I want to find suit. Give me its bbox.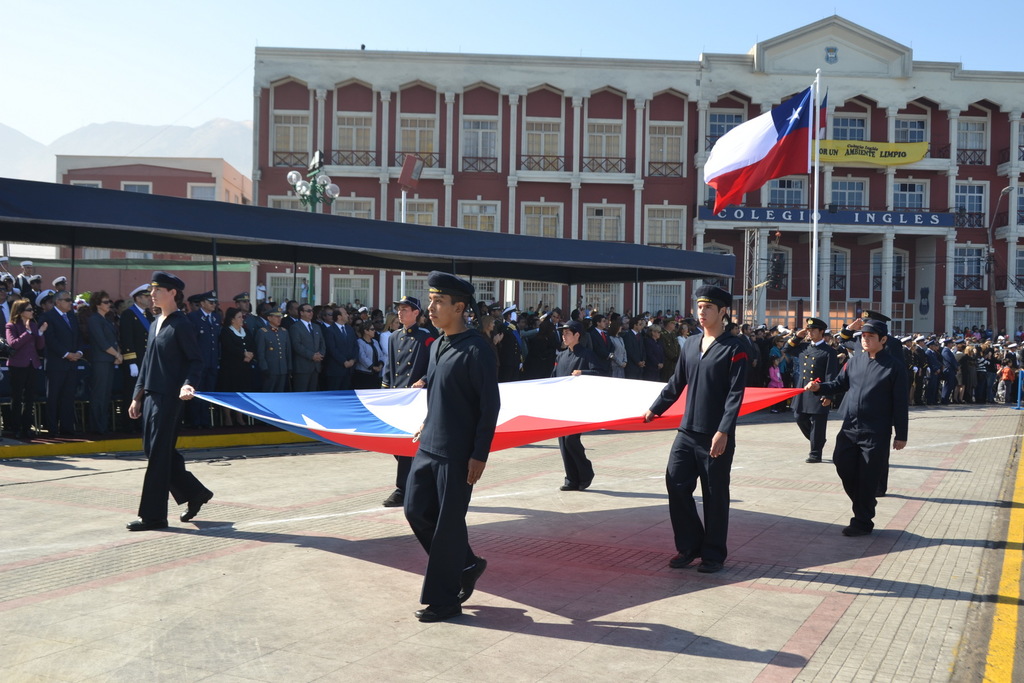
bbox=[926, 349, 941, 395].
